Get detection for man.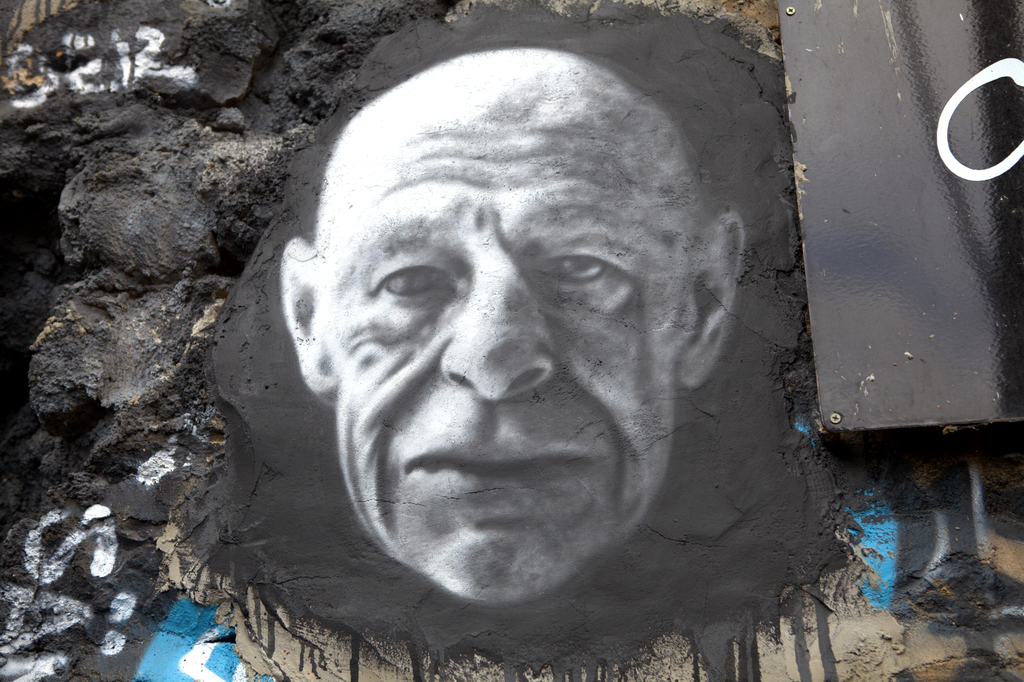
Detection: [282, 37, 748, 637].
